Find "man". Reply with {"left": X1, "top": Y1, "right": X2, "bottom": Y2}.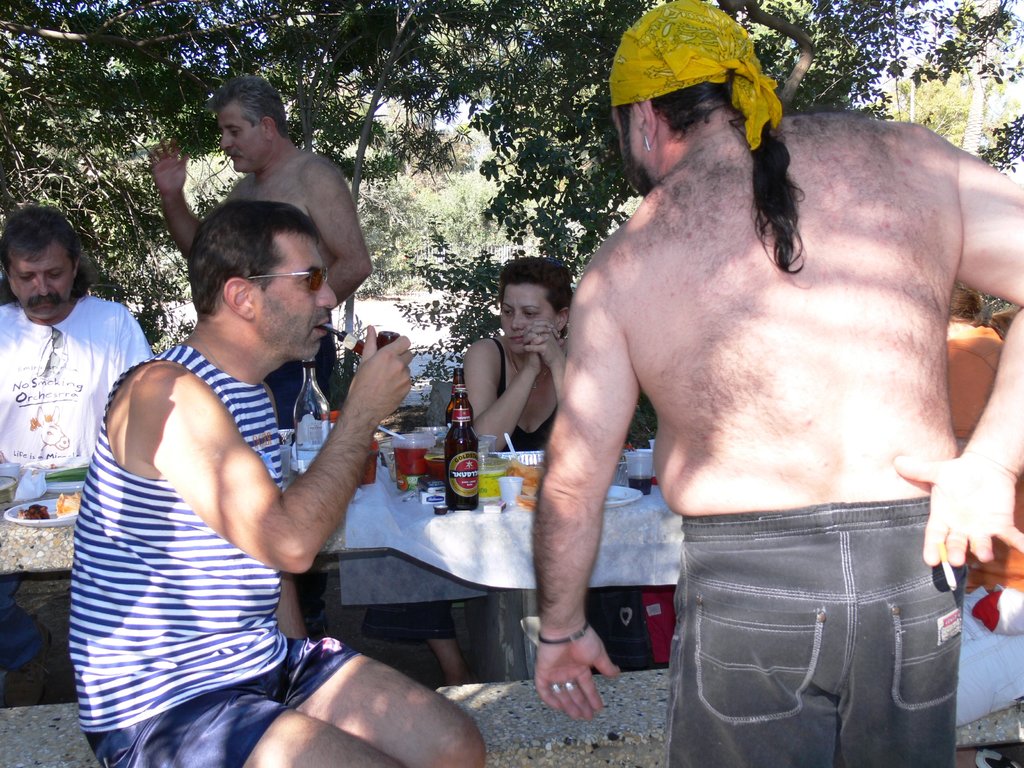
{"left": 144, "top": 73, "right": 371, "bottom": 634}.
